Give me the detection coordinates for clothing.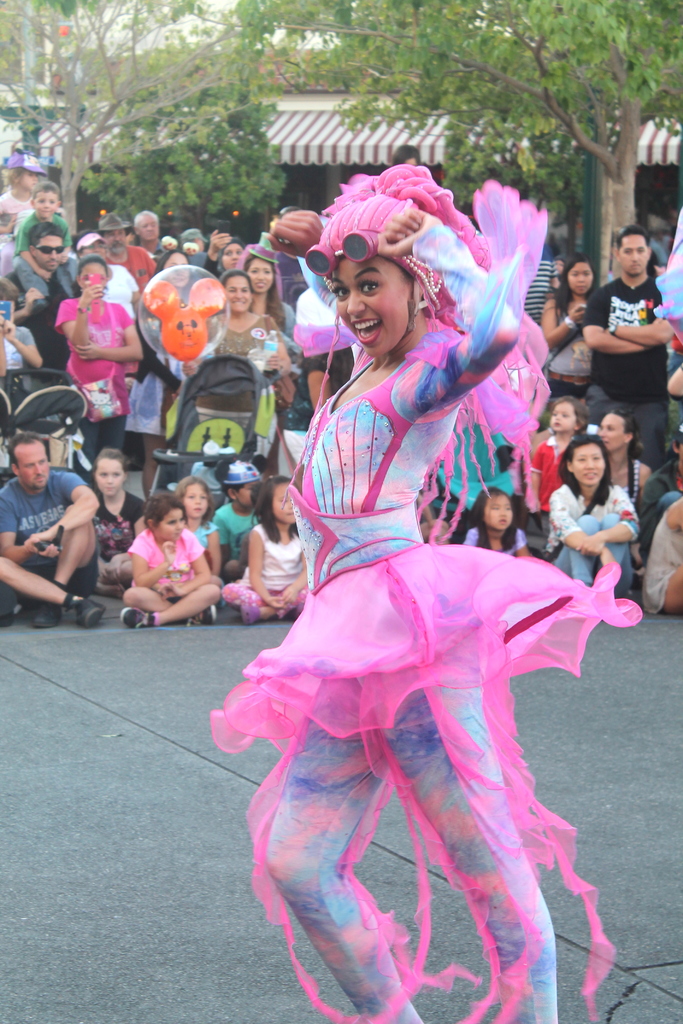
box(553, 484, 637, 589).
